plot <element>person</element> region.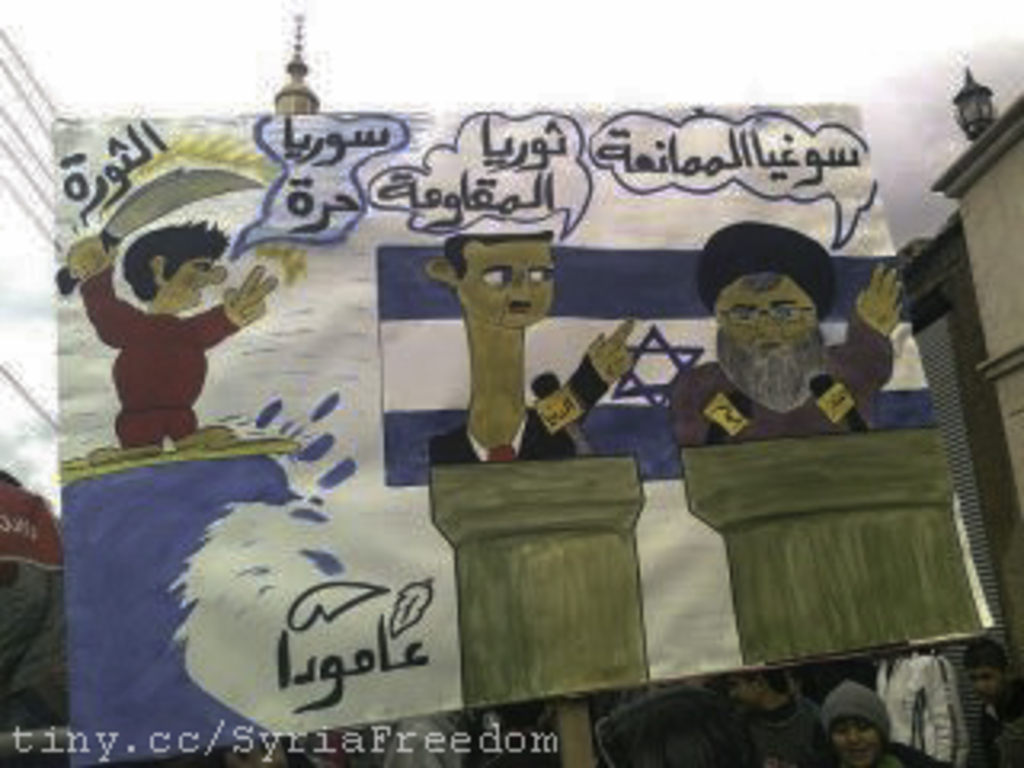
Plotted at box(960, 634, 1021, 765).
